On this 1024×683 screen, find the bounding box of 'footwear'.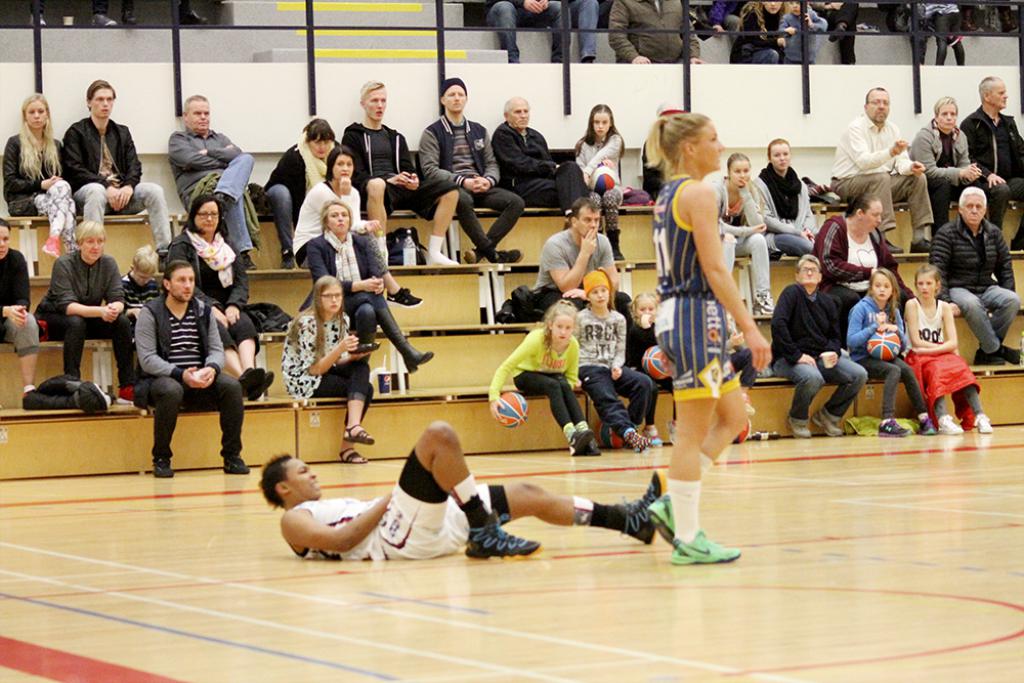
Bounding box: region(939, 415, 965, 437).
